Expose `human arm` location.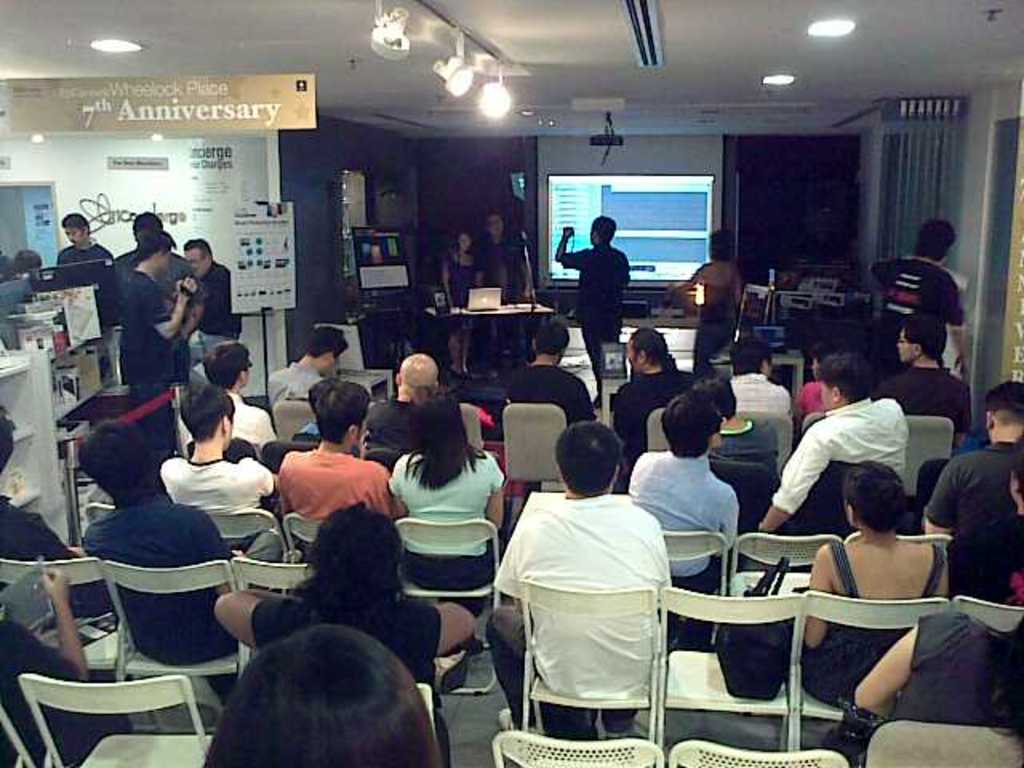
Exposed at [669, 261, 701, 293].
